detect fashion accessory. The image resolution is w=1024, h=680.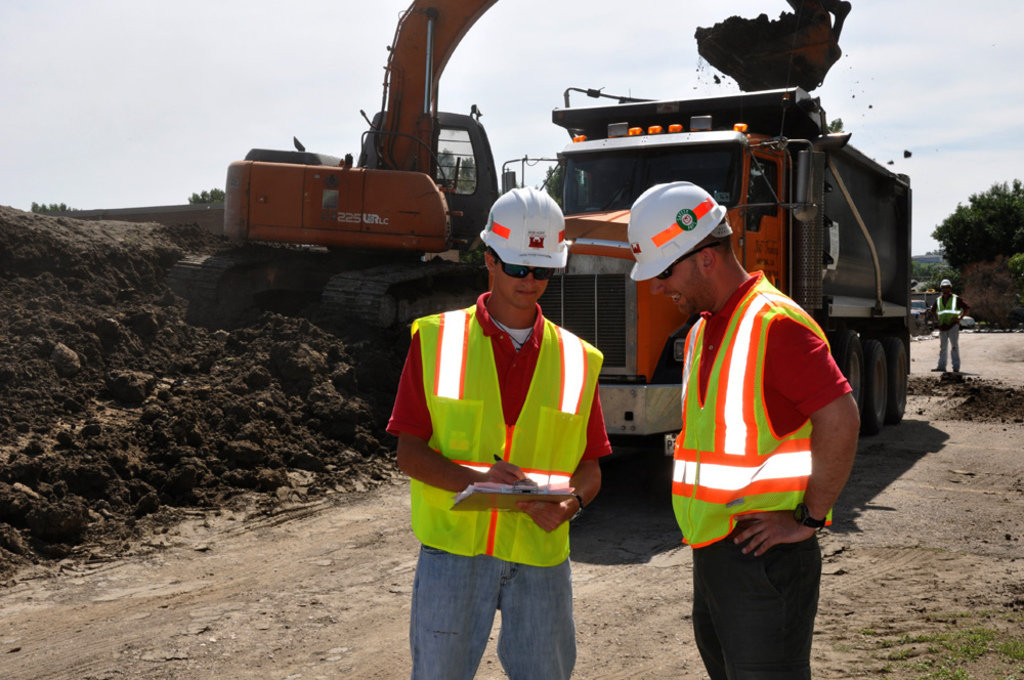
<region>488, 246, 557, 279</region>.
